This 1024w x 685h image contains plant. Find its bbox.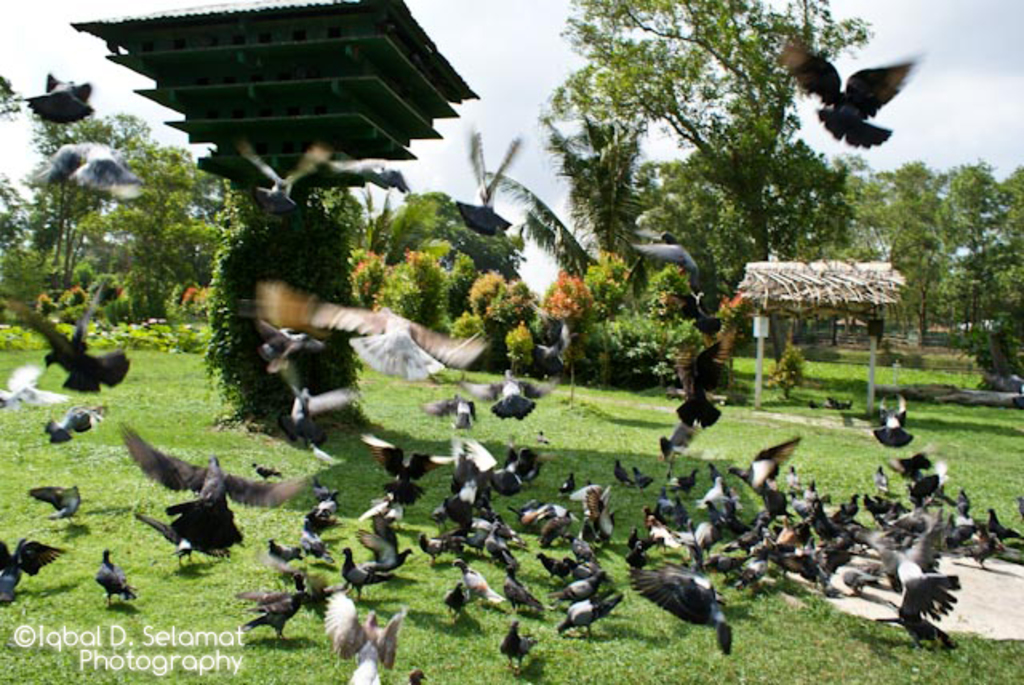
pyautogui.locateOnScreen(120, 302, 130, 326).
